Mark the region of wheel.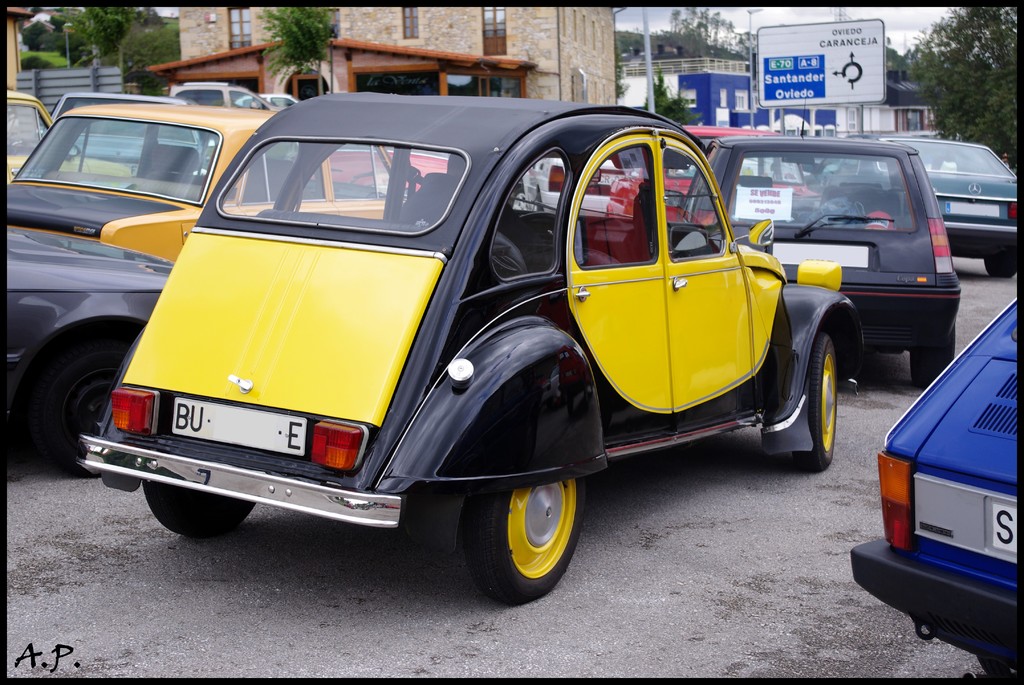
Region: x1=445, y1=459, x2=586, y2=598.
